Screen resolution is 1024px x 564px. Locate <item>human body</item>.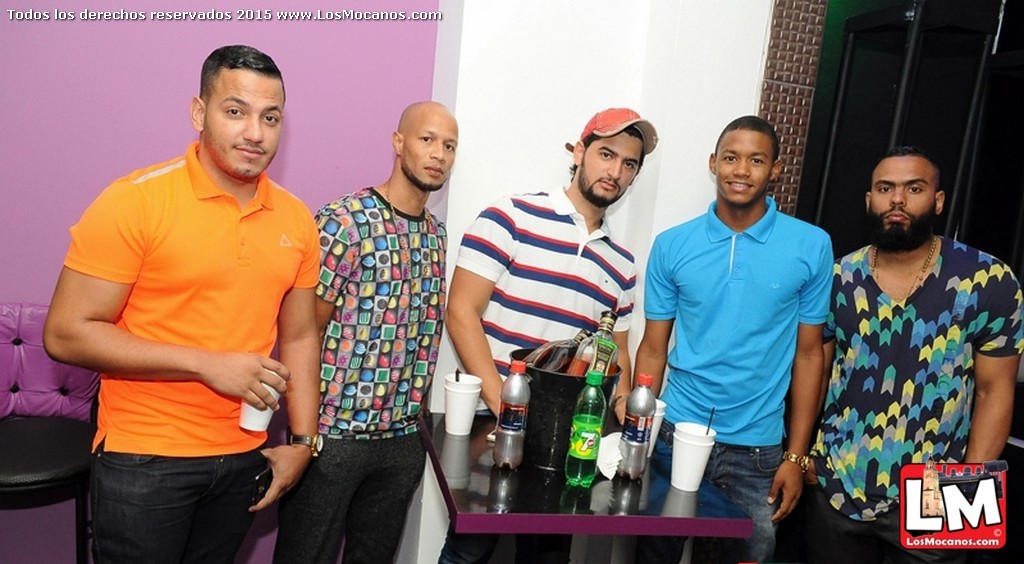
box=[56, 43, 425, 563].
